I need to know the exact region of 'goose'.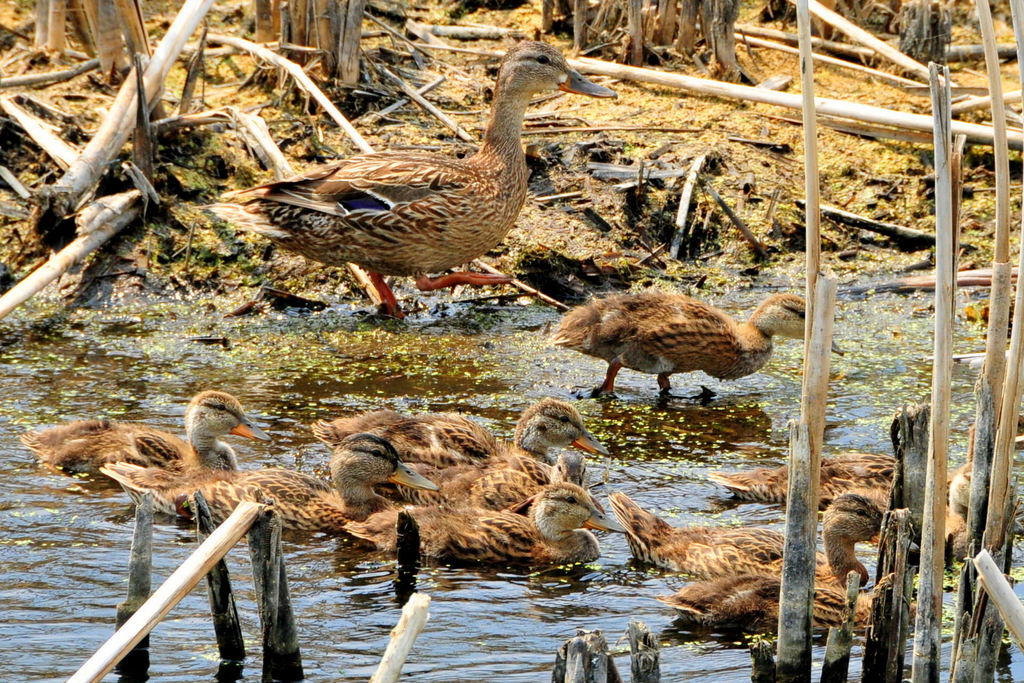
Region: 38 390 989 621.
